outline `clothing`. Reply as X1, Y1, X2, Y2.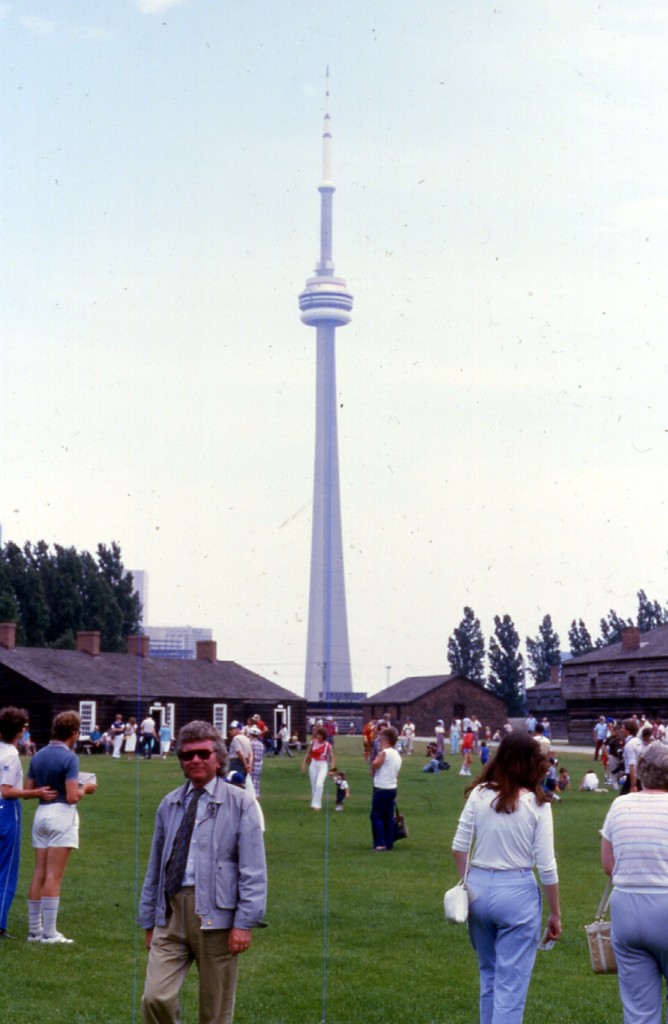
26, 741, 81, 848.
